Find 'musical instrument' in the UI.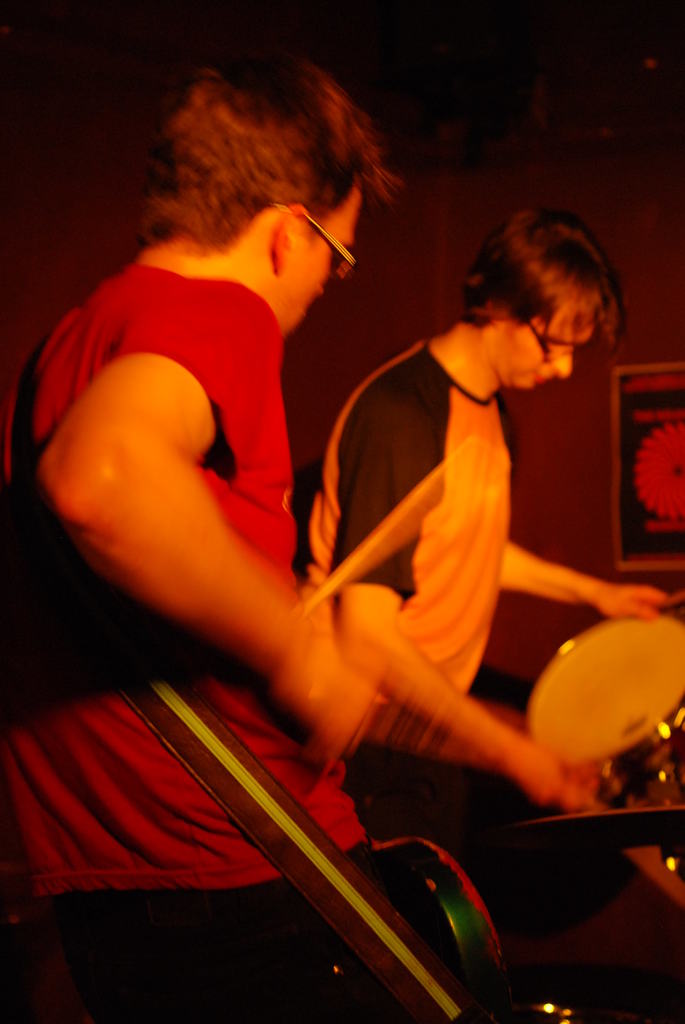
UI element at [350,832,513,1000].
